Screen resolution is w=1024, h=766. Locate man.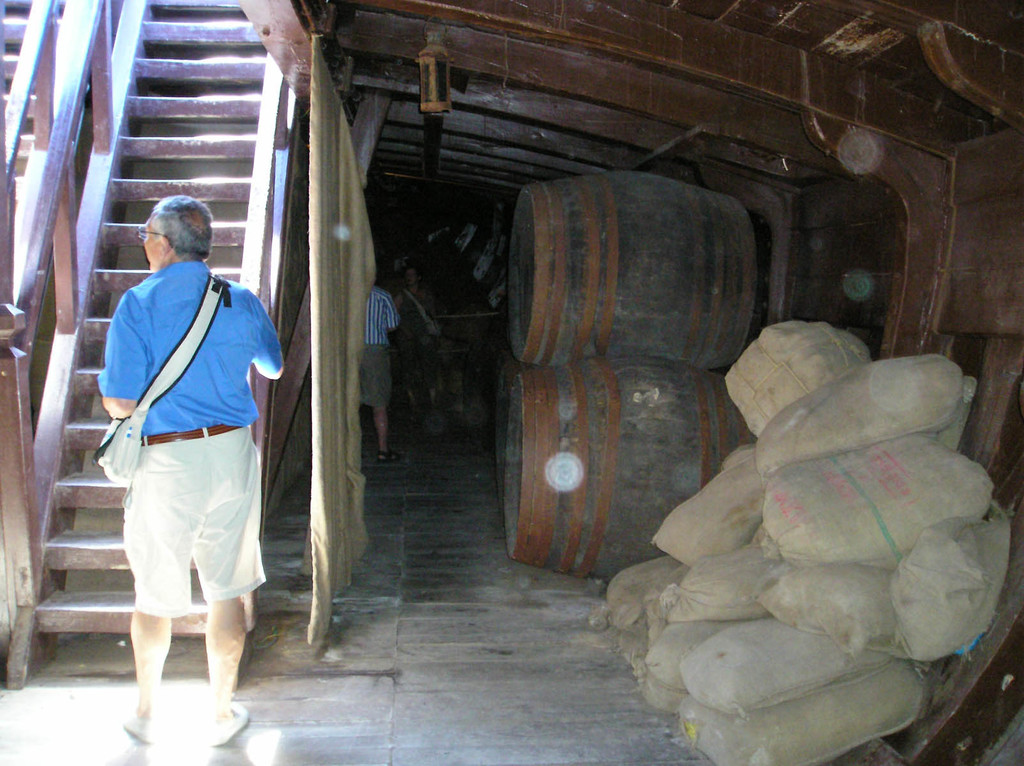
[x1=88, y1=179, x2=272, y2=729].
